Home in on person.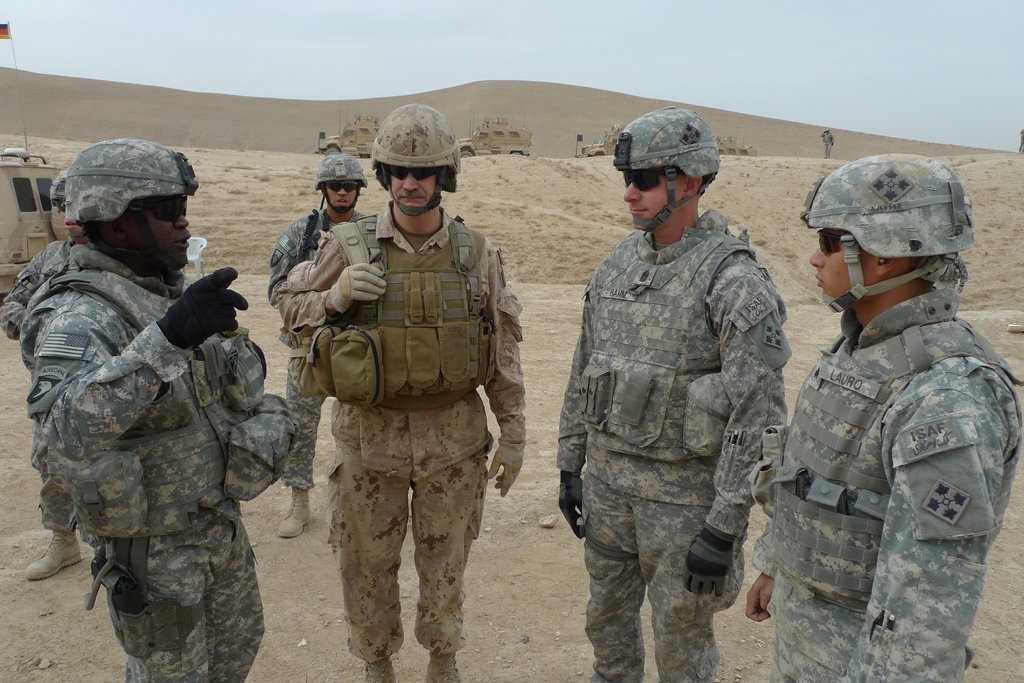
Homed in at 268/150/368/536.
